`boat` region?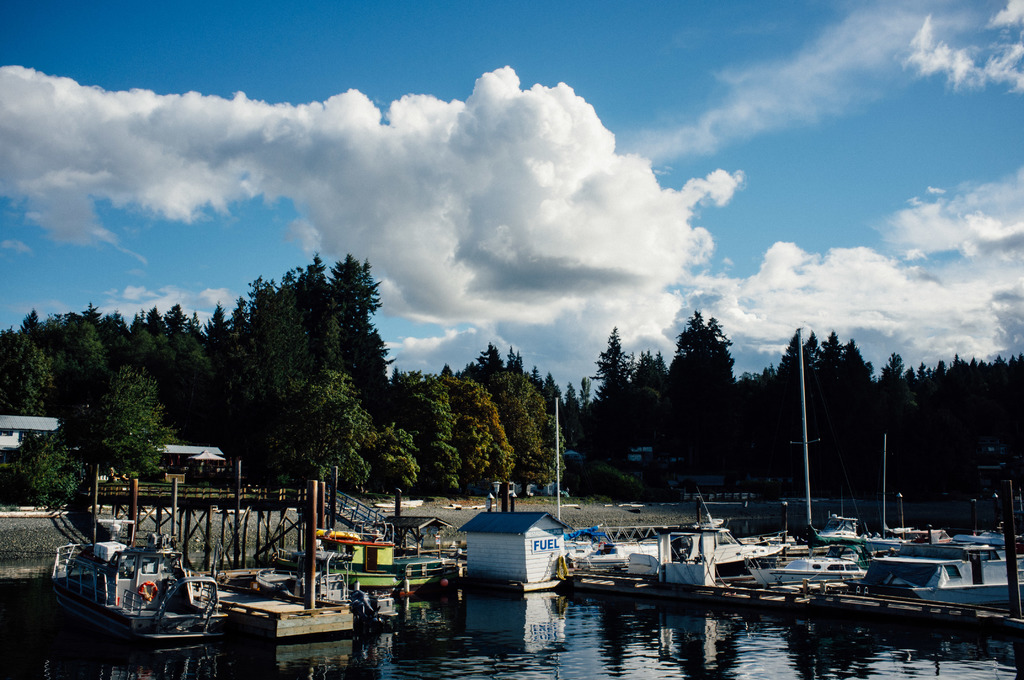
select_region(950, 525, 1023, 551)
